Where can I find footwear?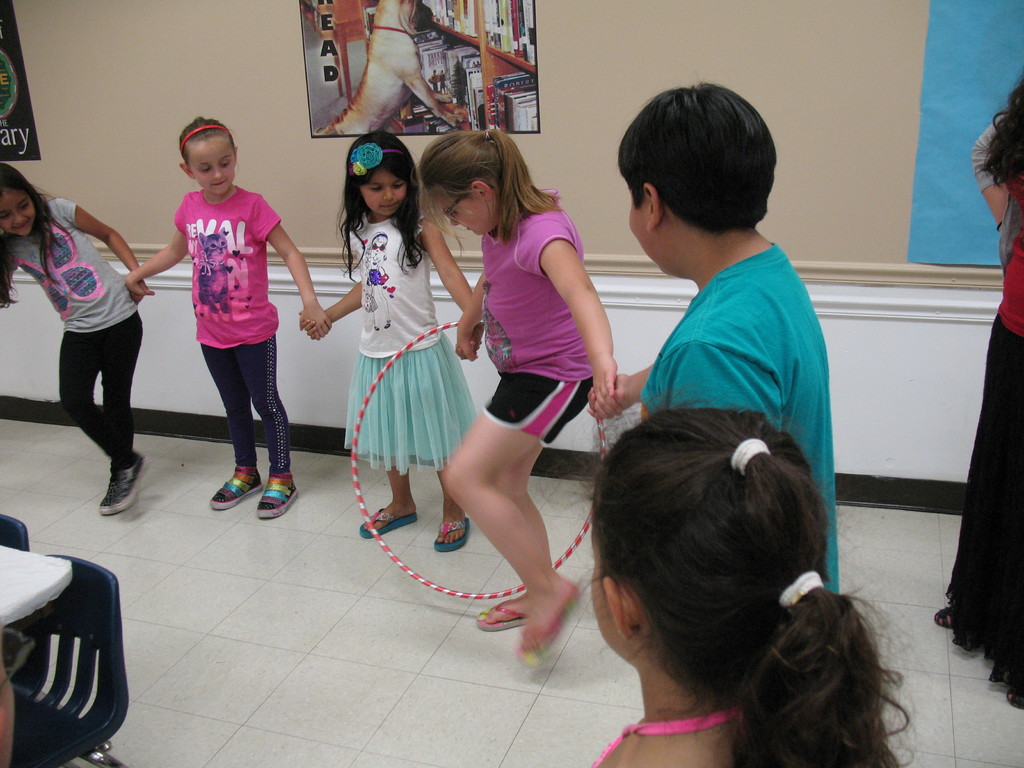
You can find it at [left=434, top=516, right=468, bottom=549].
